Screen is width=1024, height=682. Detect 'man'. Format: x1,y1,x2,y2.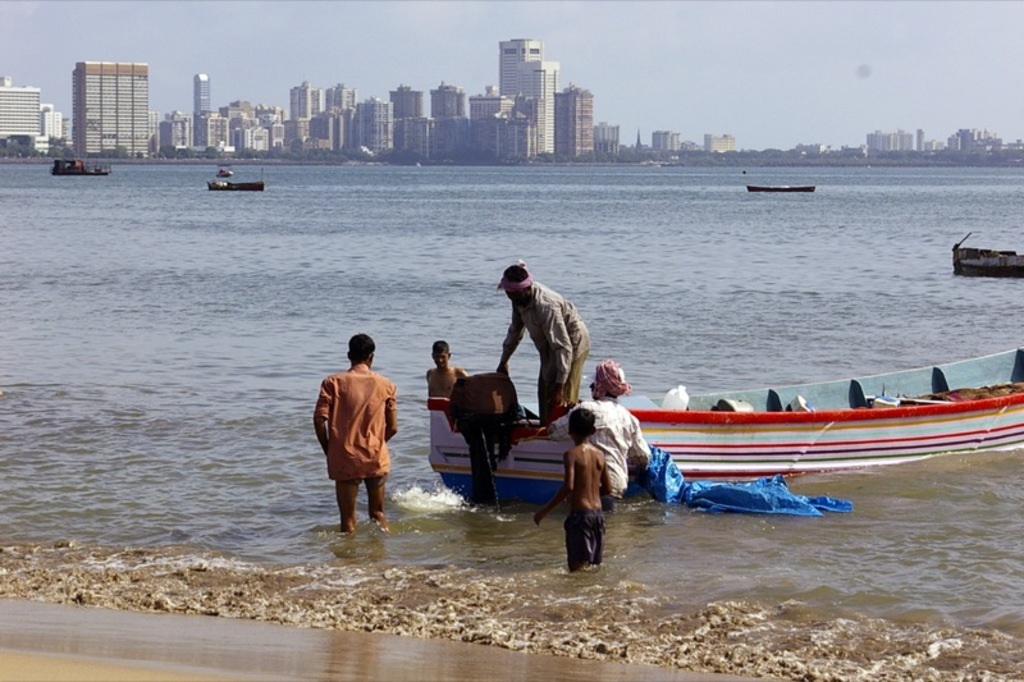
308,329,402,531.
